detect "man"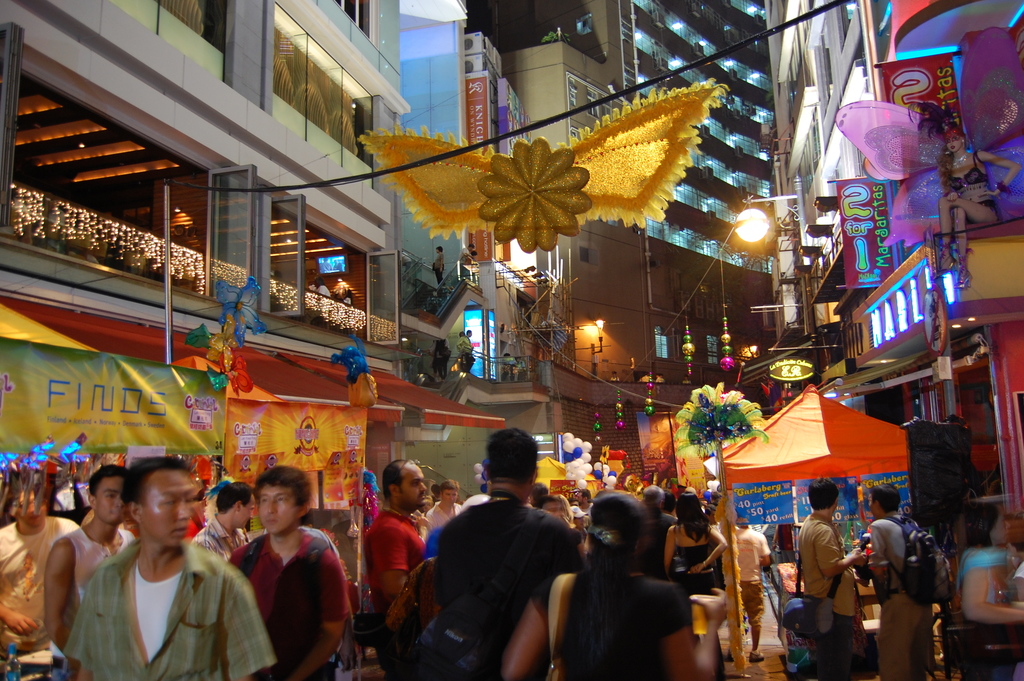
box(208, 467, 359, 680)
